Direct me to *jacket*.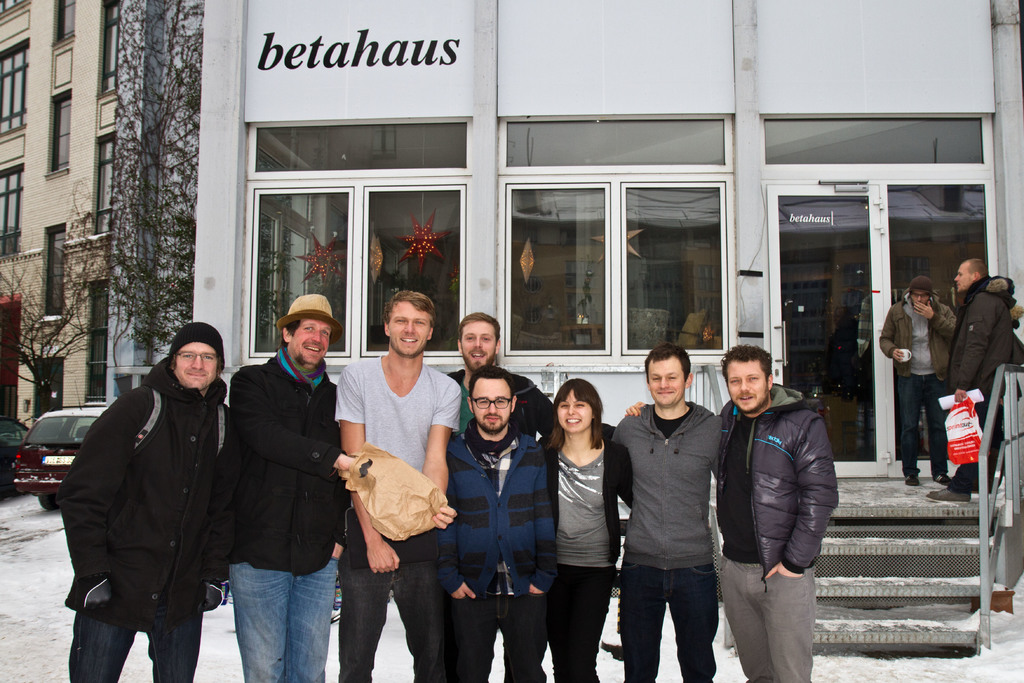
Direction: bbox=[707, 379, 843, 581].
